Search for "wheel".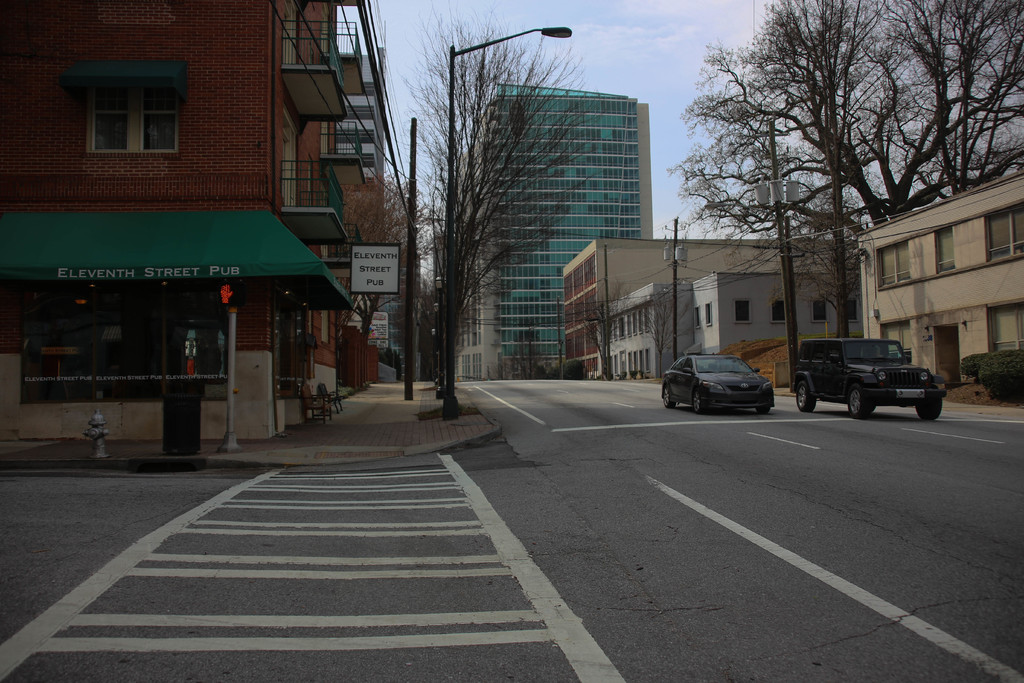
Found at locate(795, 377, 818, 413).
